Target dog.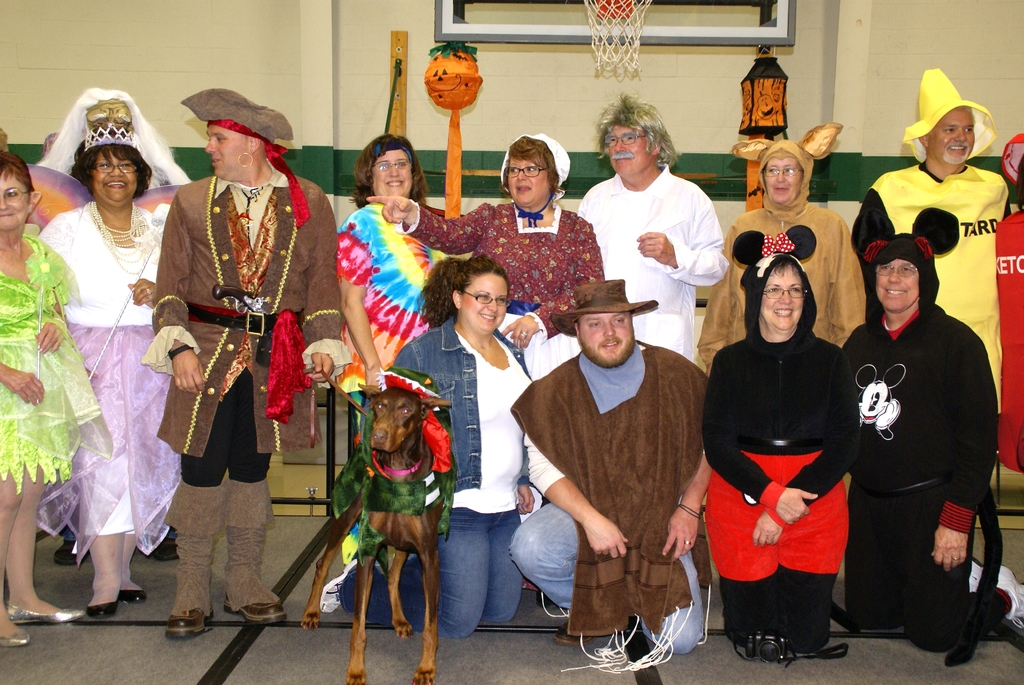
Target region: [298,380,455,684].
